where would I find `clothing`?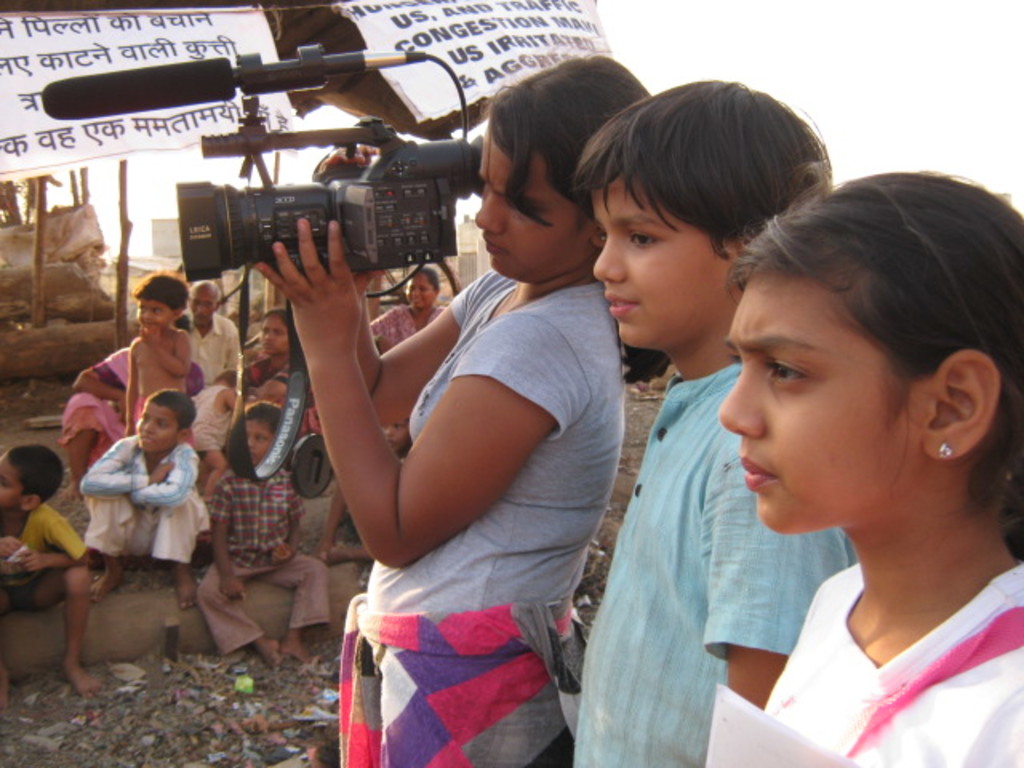
At 354, 309, 456, 363.
